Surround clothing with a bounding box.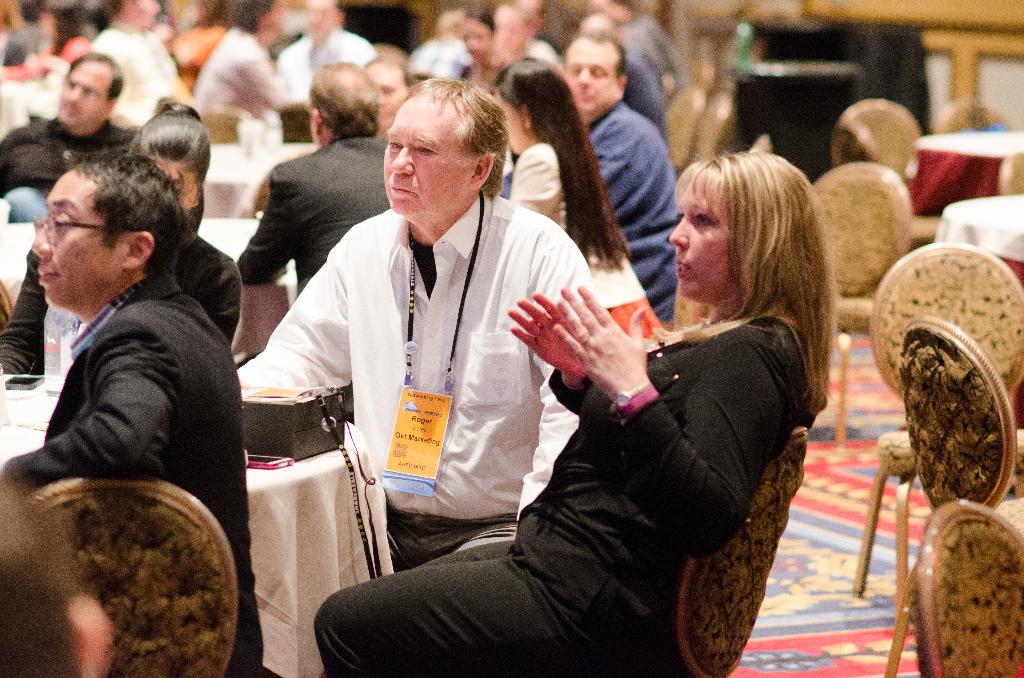
[left=0, top=268, right=265, bottom=677].
